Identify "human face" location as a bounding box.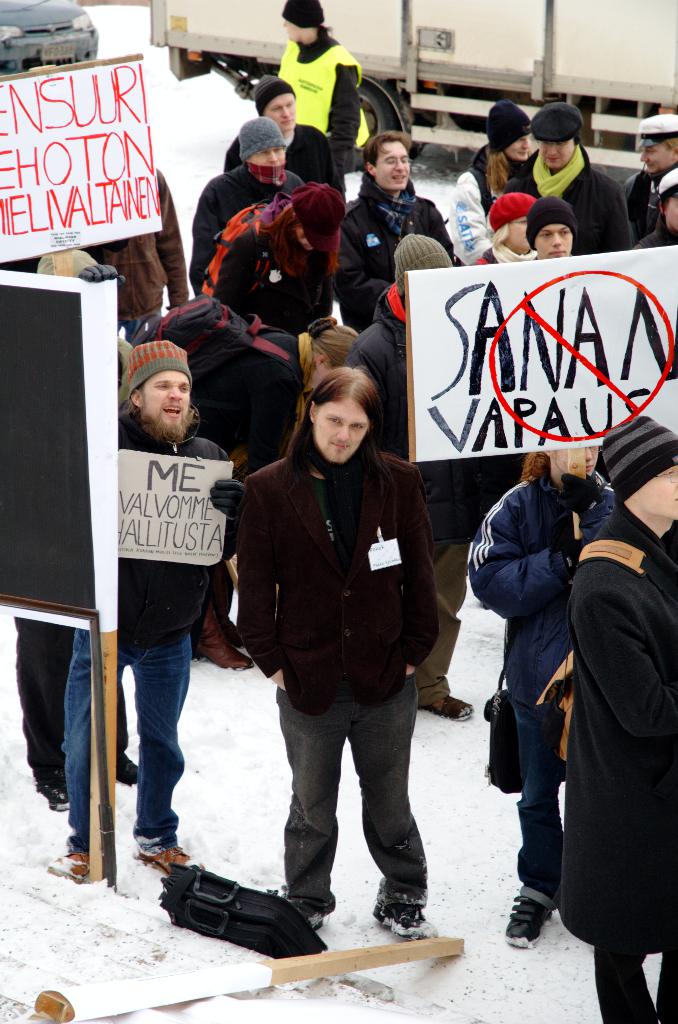
bbox=(643, 145, 677, 171).
